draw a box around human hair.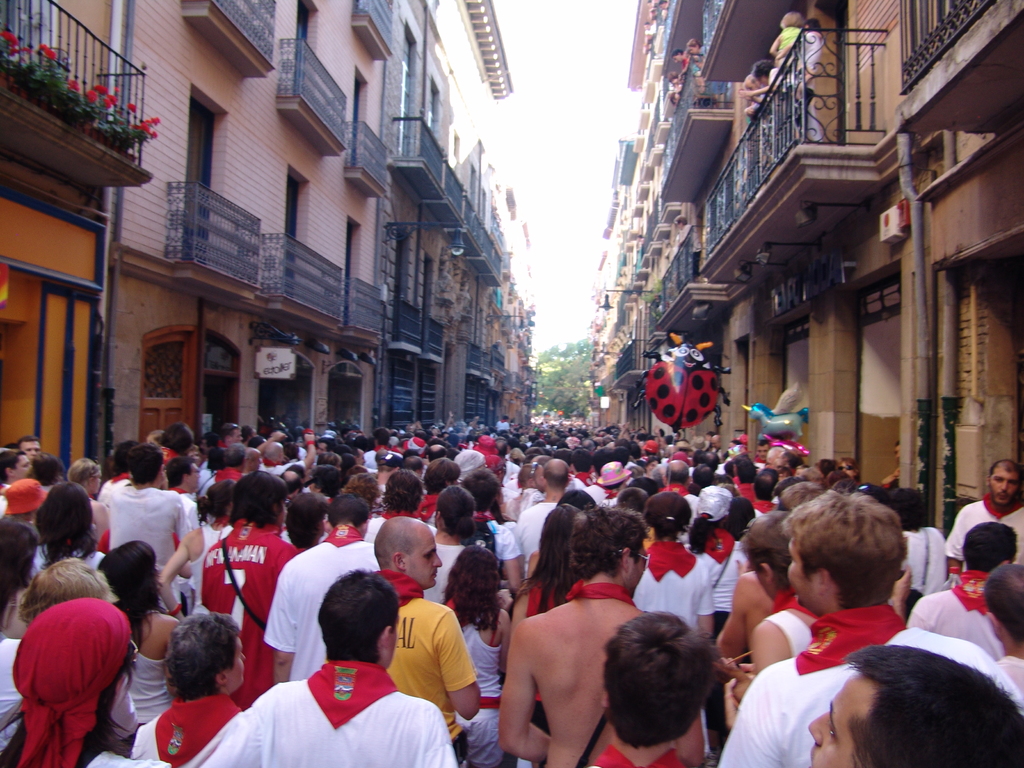
(664, 467, 689, 481).
